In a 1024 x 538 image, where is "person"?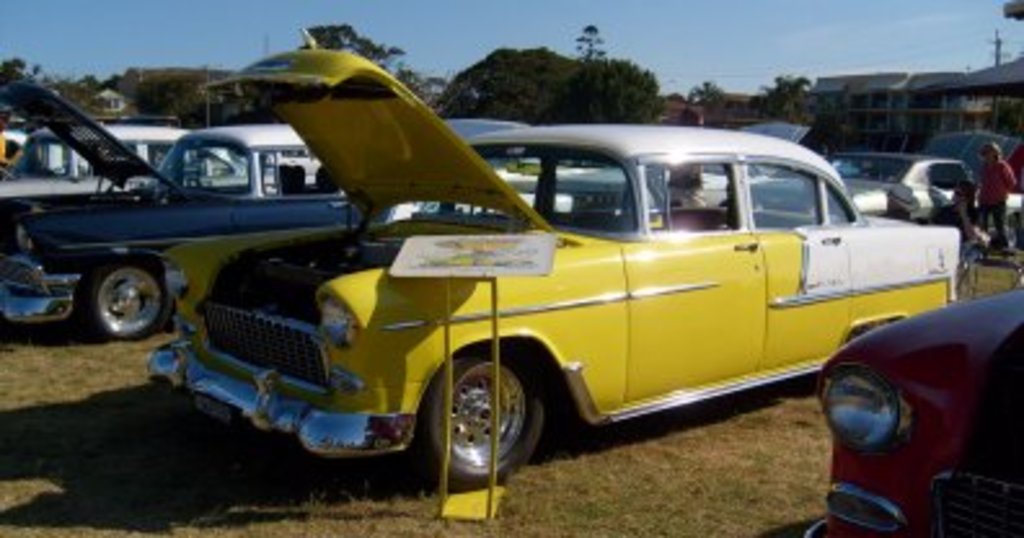
bbox=[975, 140, 1019, 248].
